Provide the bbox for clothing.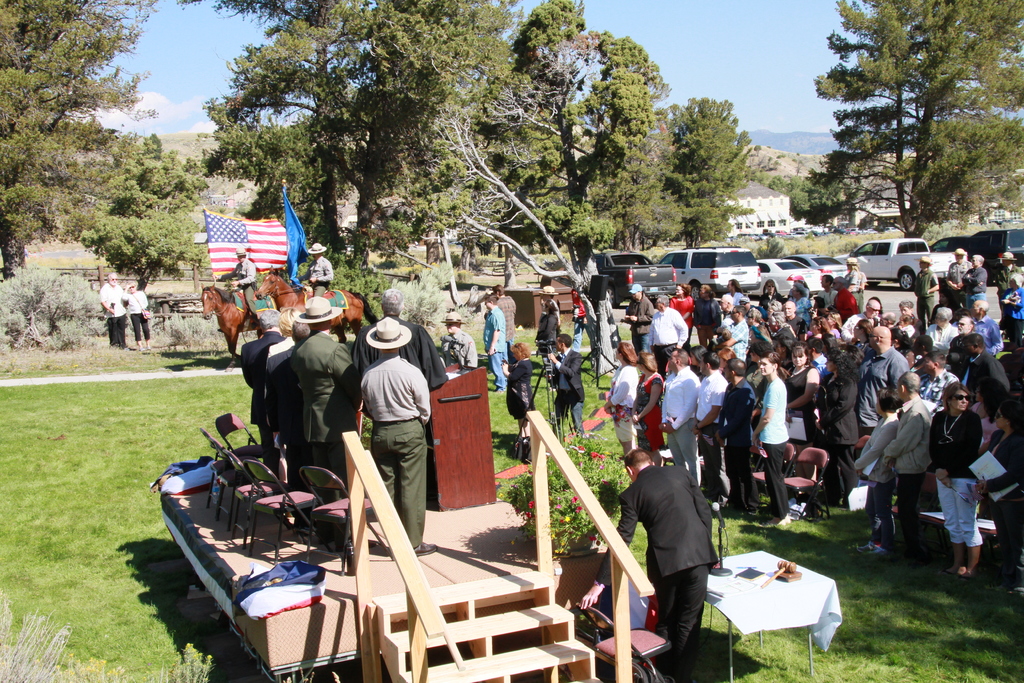
select_region(497, 294, 518, 339).
